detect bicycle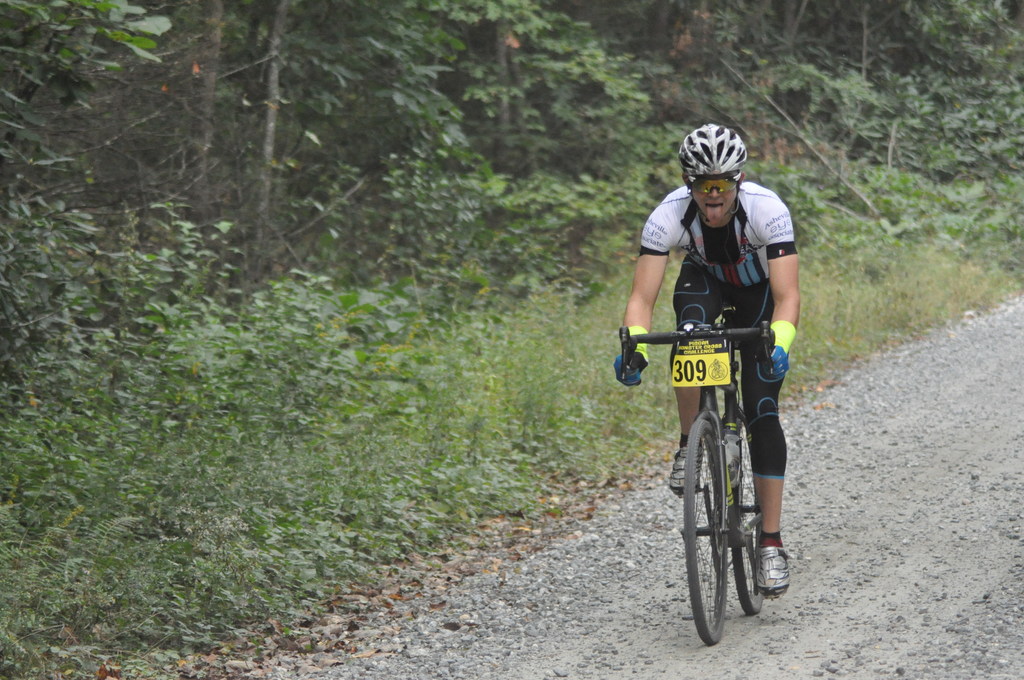
619 302 778 648
